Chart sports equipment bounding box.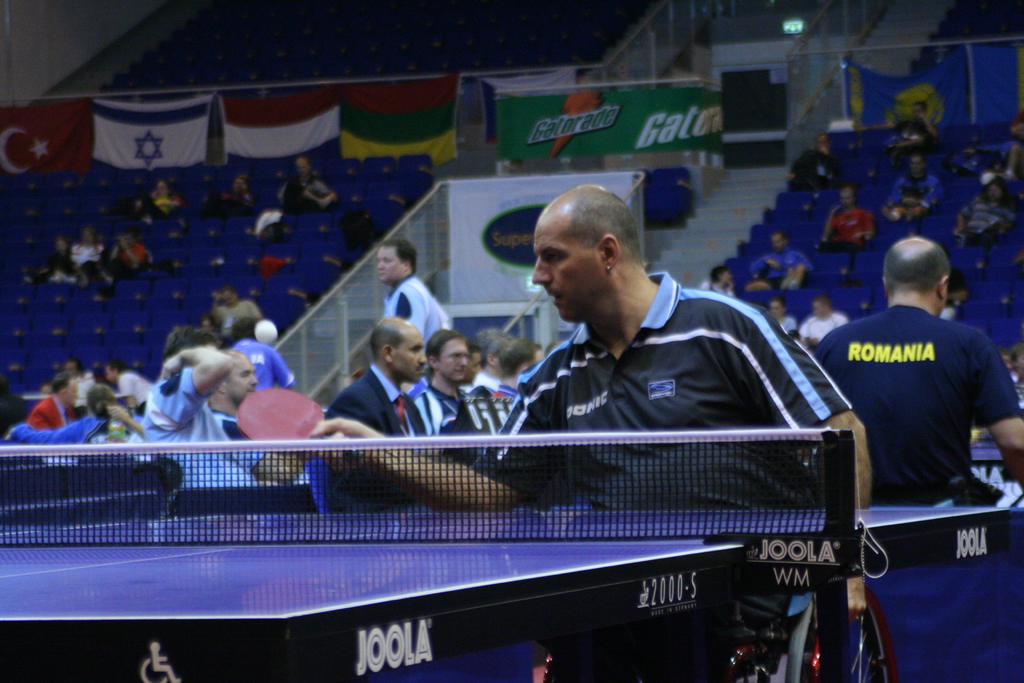
Charted: region(0, 503, 1023, 682).
